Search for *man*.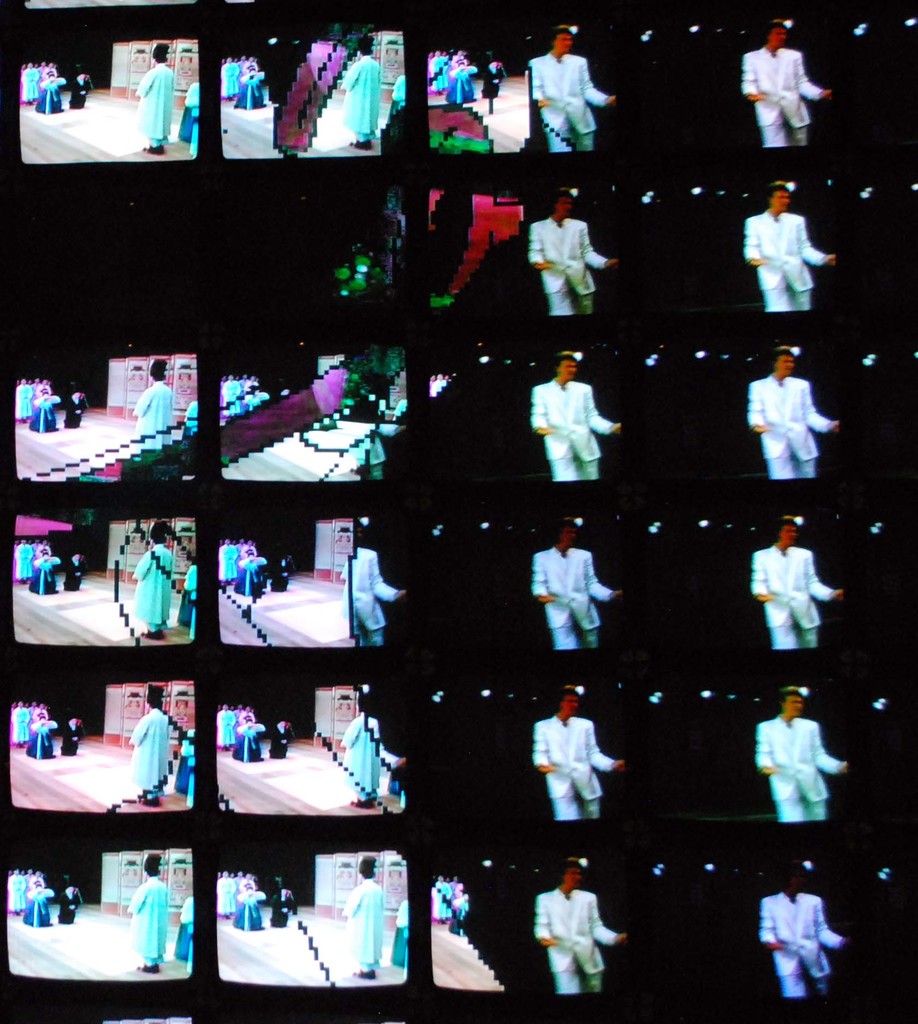
Found at <region>343, 691, 381, 807</region>.
